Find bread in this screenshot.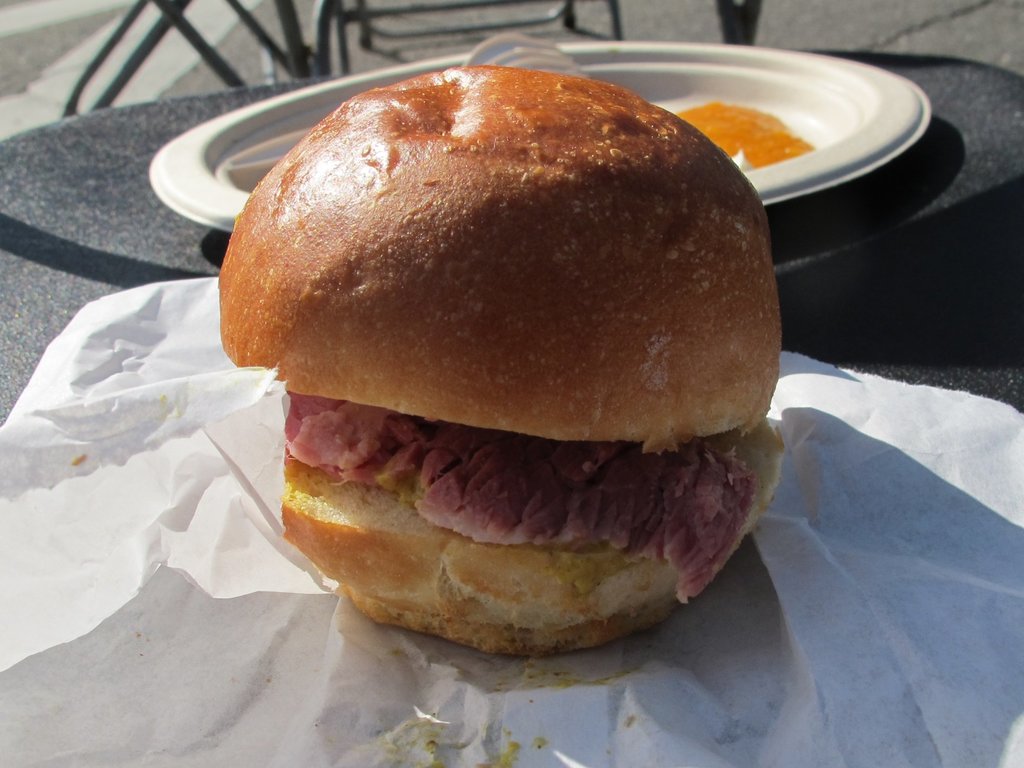
The bounding box for bread is Rect(216, 63, 788, 659).
